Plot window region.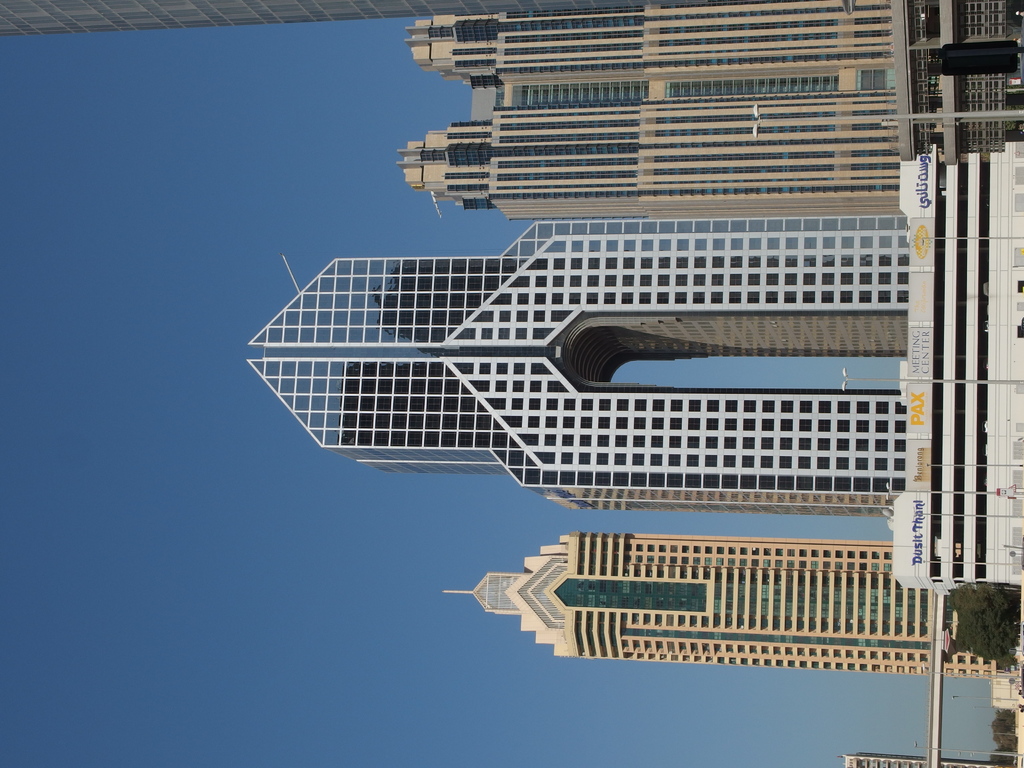
Plotted at bbox=(579, 398, 594, 409).
